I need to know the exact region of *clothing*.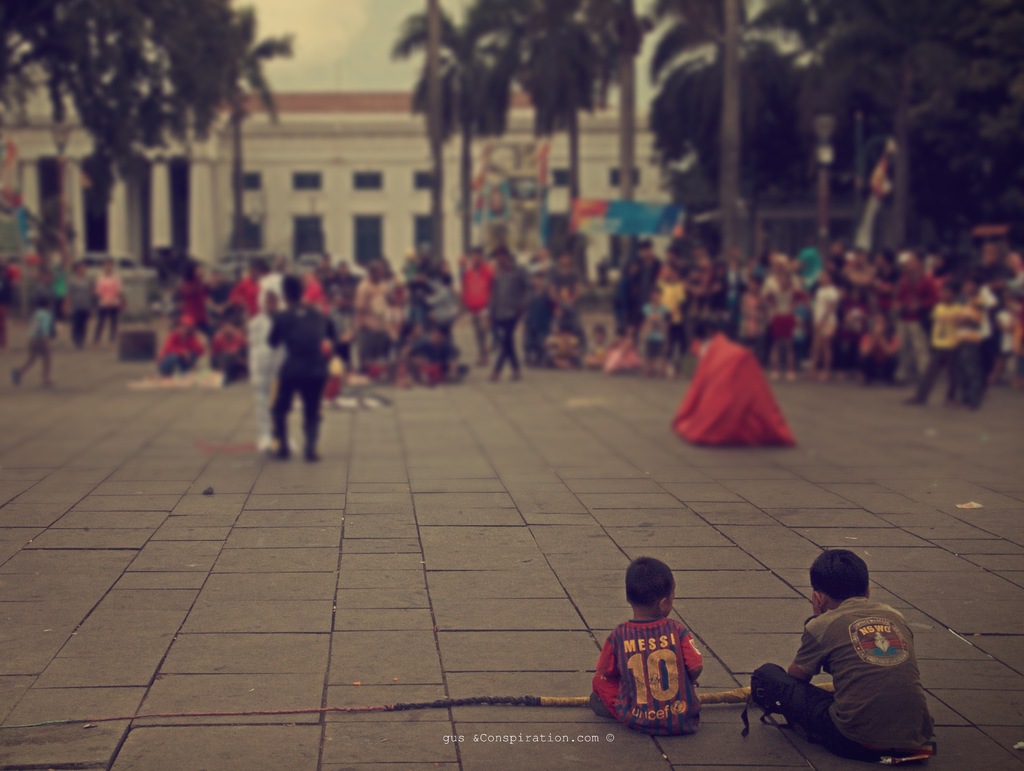
Region: Rect(67, 269, 95, 347).
